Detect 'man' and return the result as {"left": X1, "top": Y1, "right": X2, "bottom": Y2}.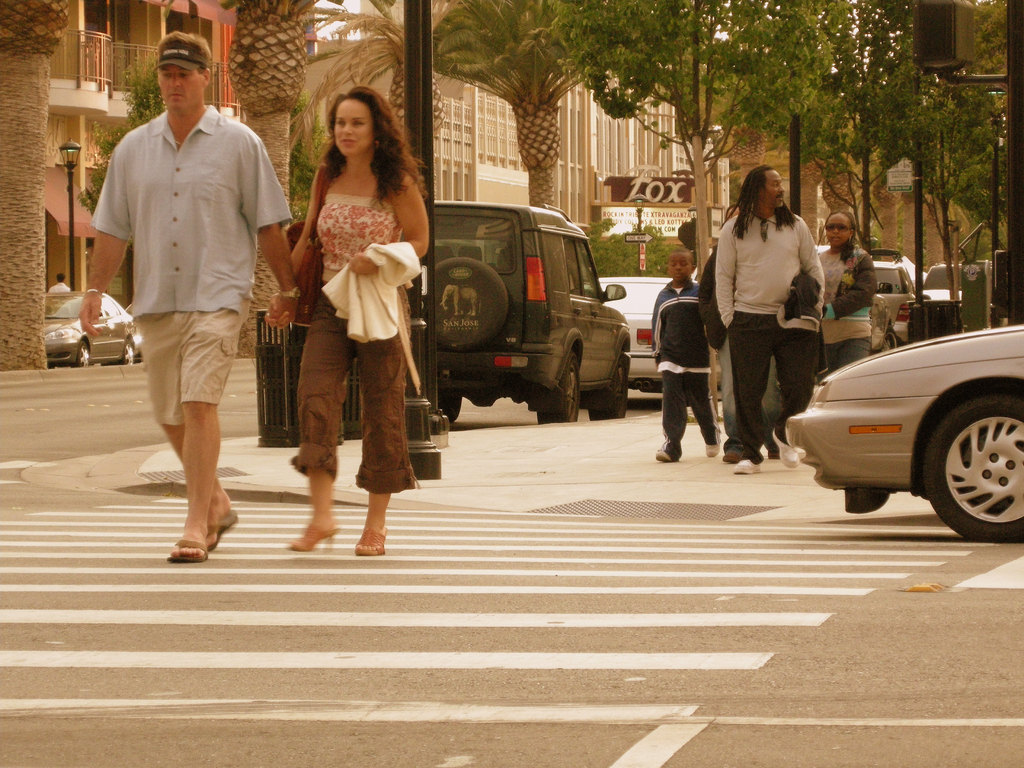
{"left": 697, "top": 207, "right": 781, "bottom": 468}.
